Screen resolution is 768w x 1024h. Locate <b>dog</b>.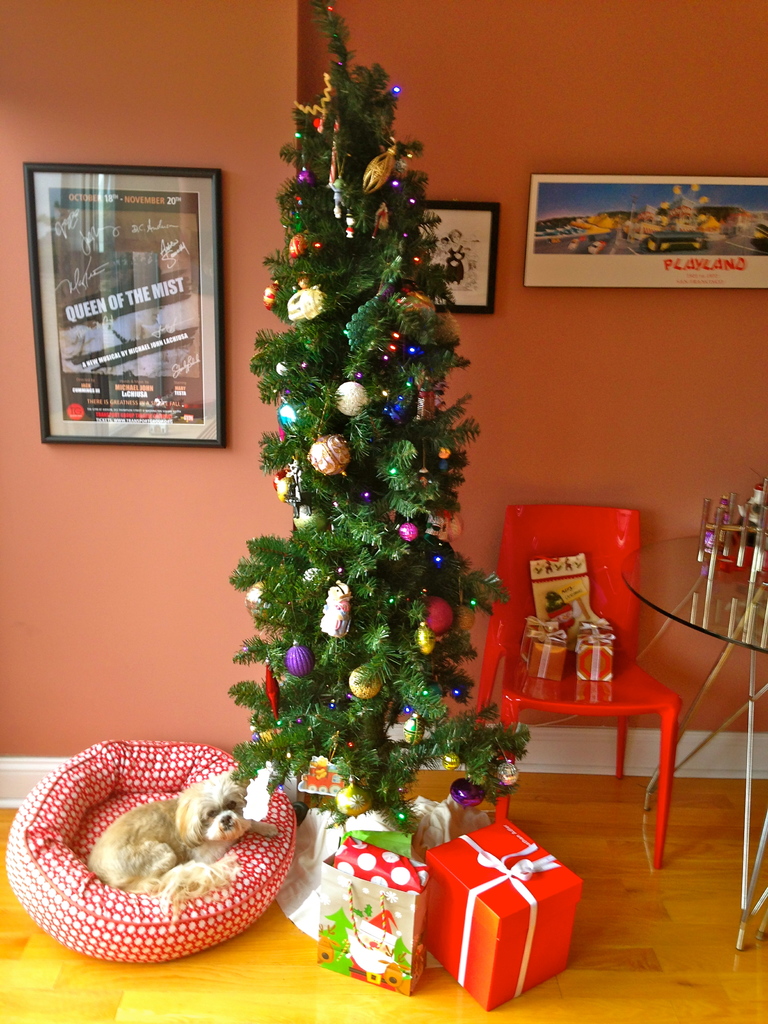
[86, 771, 282, 906].
